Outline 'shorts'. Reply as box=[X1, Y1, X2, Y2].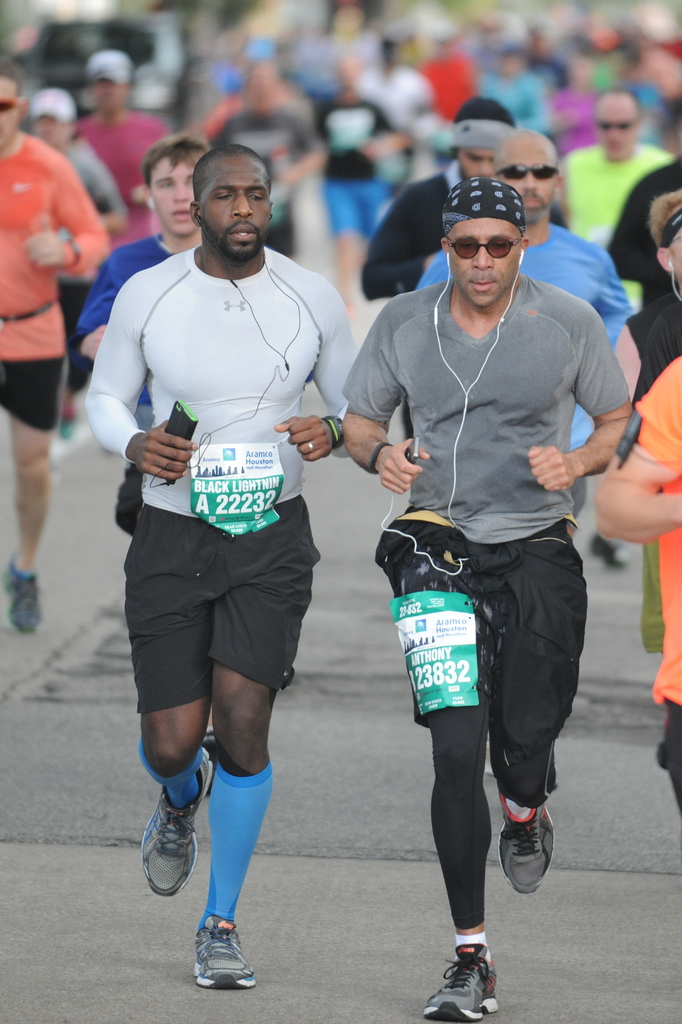
box=[268, 211, 295, 266].
